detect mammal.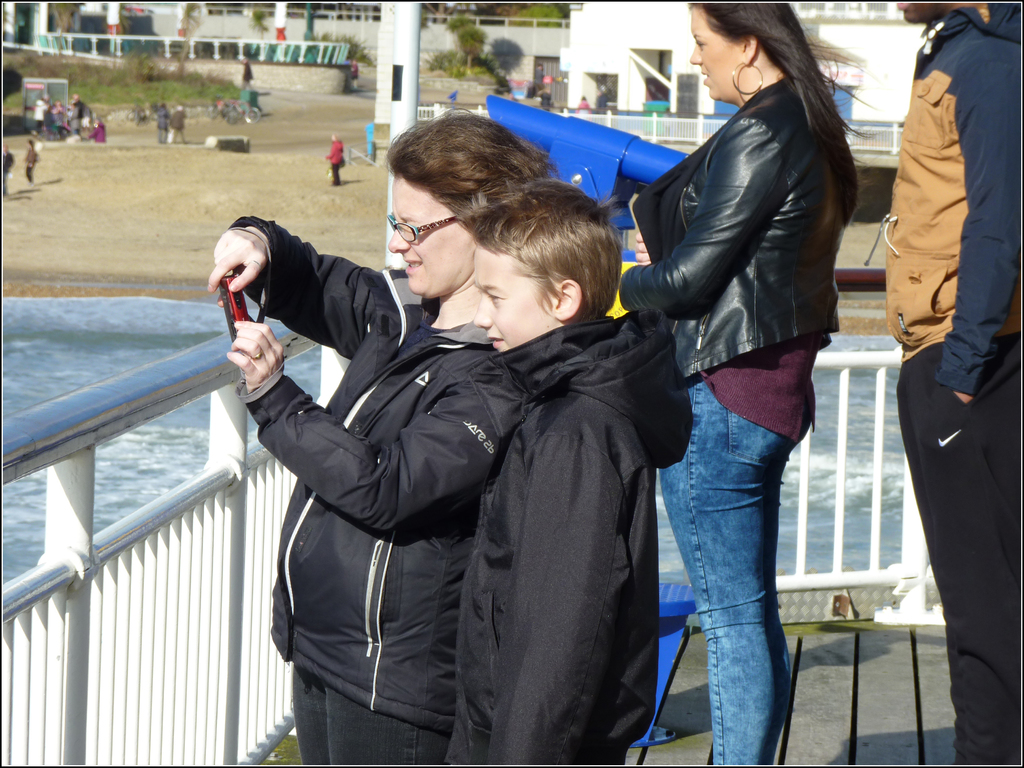
Detected at 534 63 545 91.
